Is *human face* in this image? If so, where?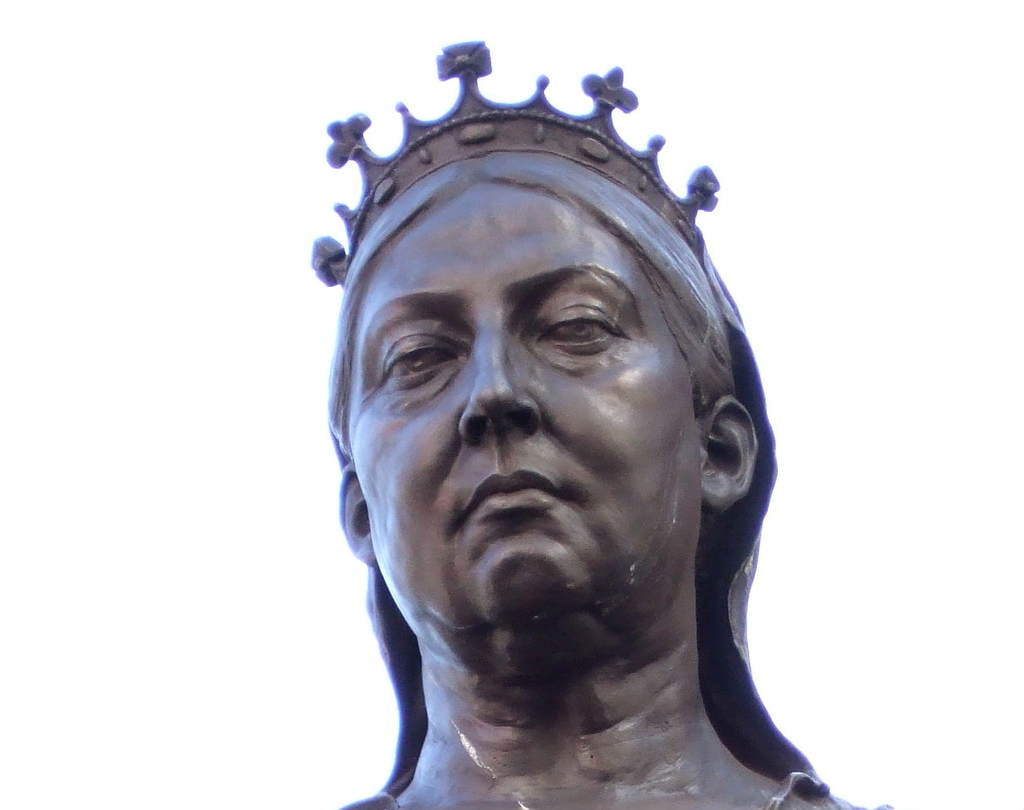
Yes, at {"left": 350, "top": 179, "right": 703, "bottom": 684}.
